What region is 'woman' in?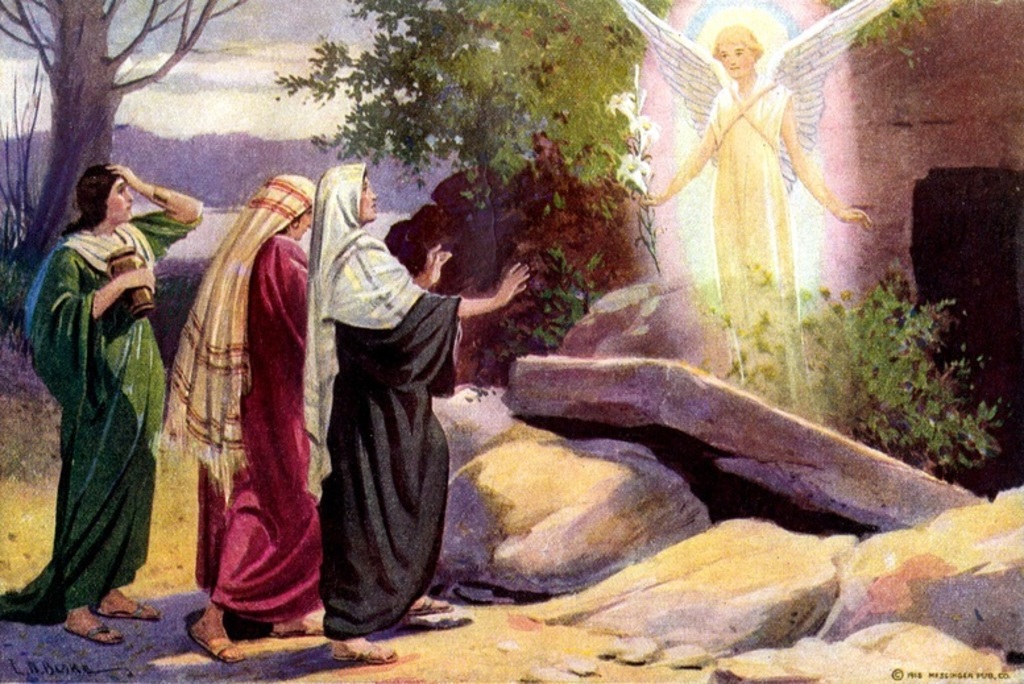
156 173 314 672.
